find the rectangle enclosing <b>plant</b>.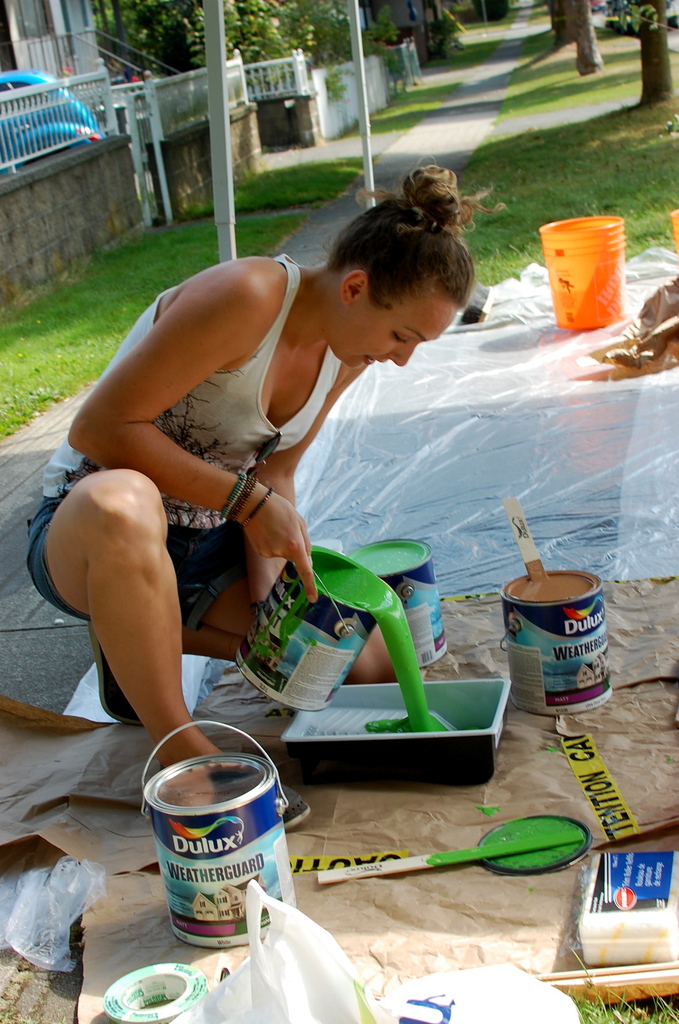
x1=451 y1=1 x2=678 y2=308.
